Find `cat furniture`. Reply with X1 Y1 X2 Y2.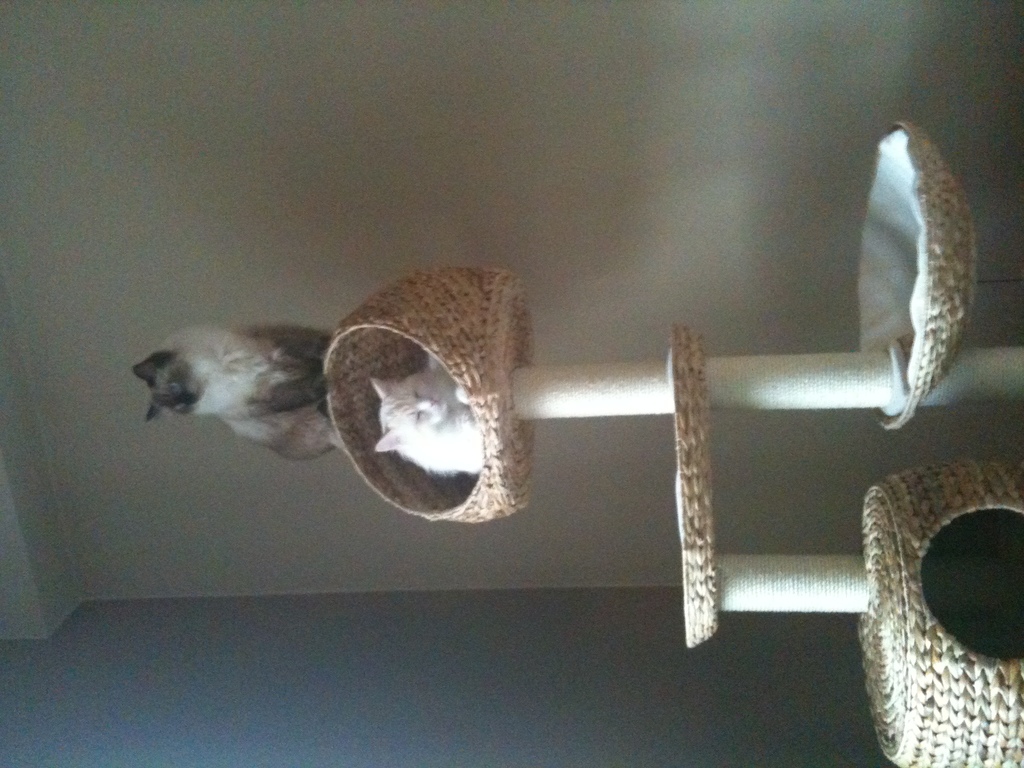
319 120 1023 767.
